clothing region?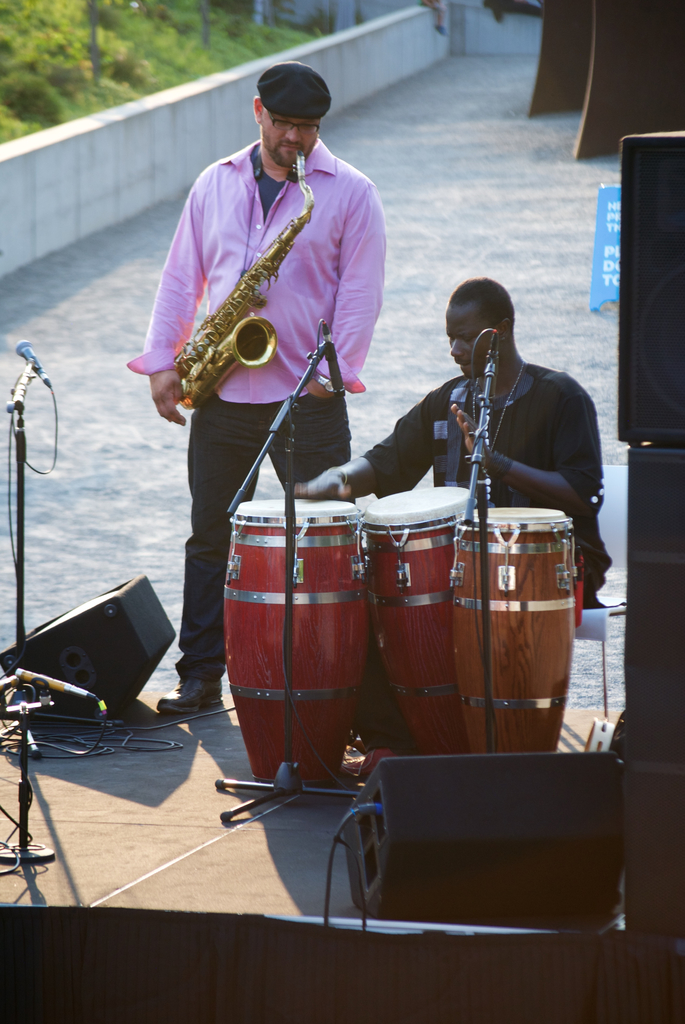
left=145, top=121, right=355, bottom=474
